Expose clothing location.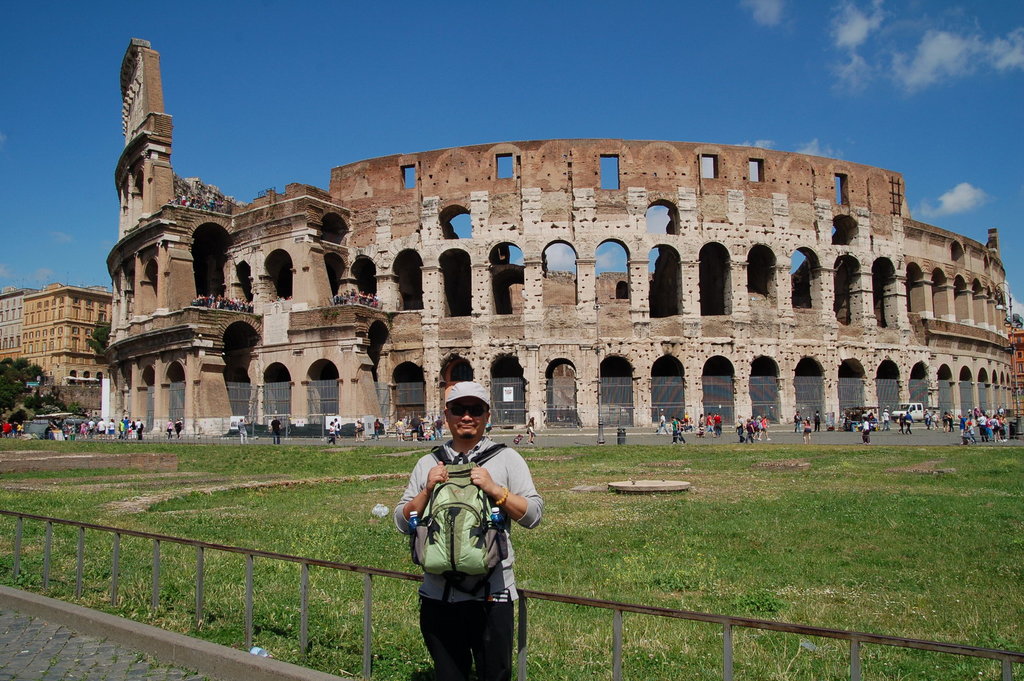
Exposed at (x1=714, y1=413, x2=723, y2=437).
